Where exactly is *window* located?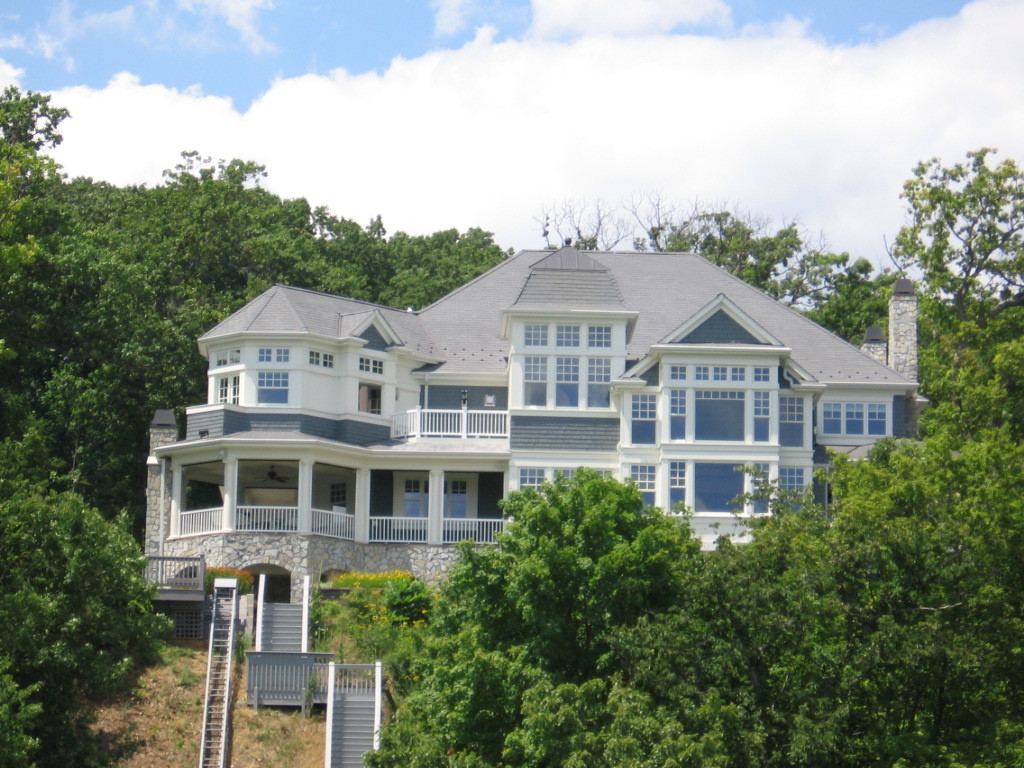
Its bounding box is 448,480,466,518.
